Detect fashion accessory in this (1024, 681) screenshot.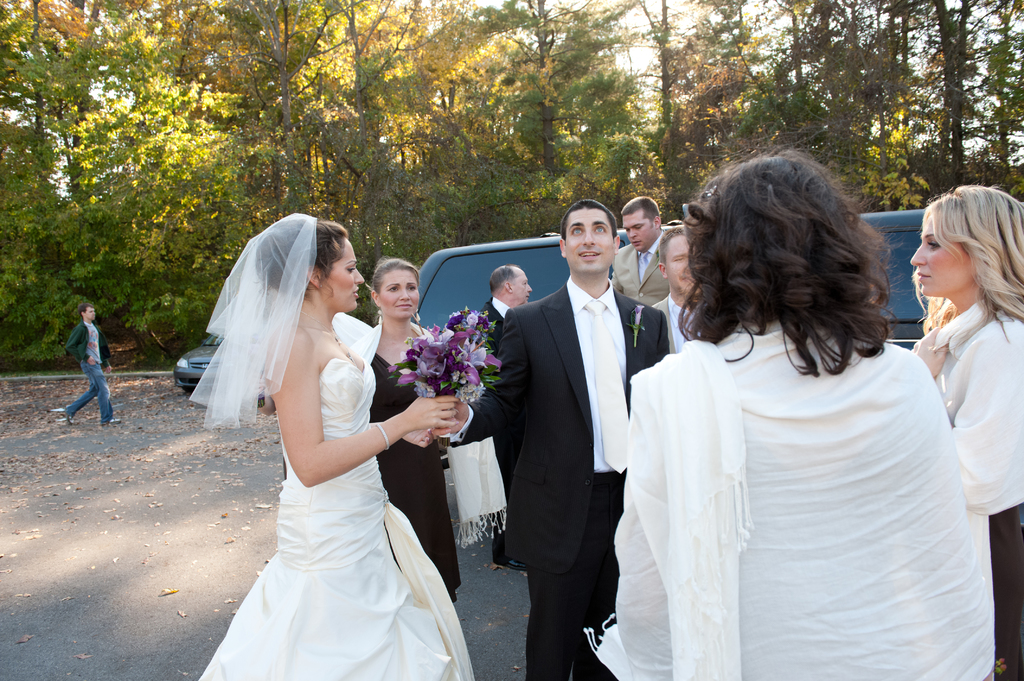
Detection: 374,419,392,452.
